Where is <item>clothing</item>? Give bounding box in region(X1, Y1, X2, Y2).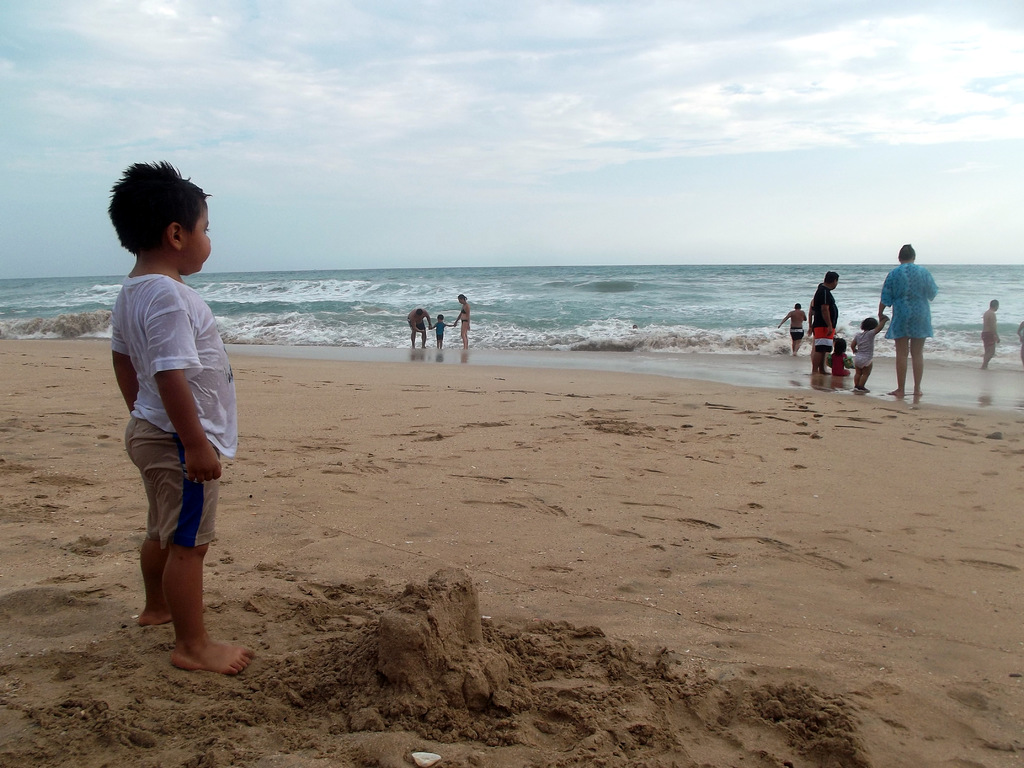
region(108, 238, 232, 569).
